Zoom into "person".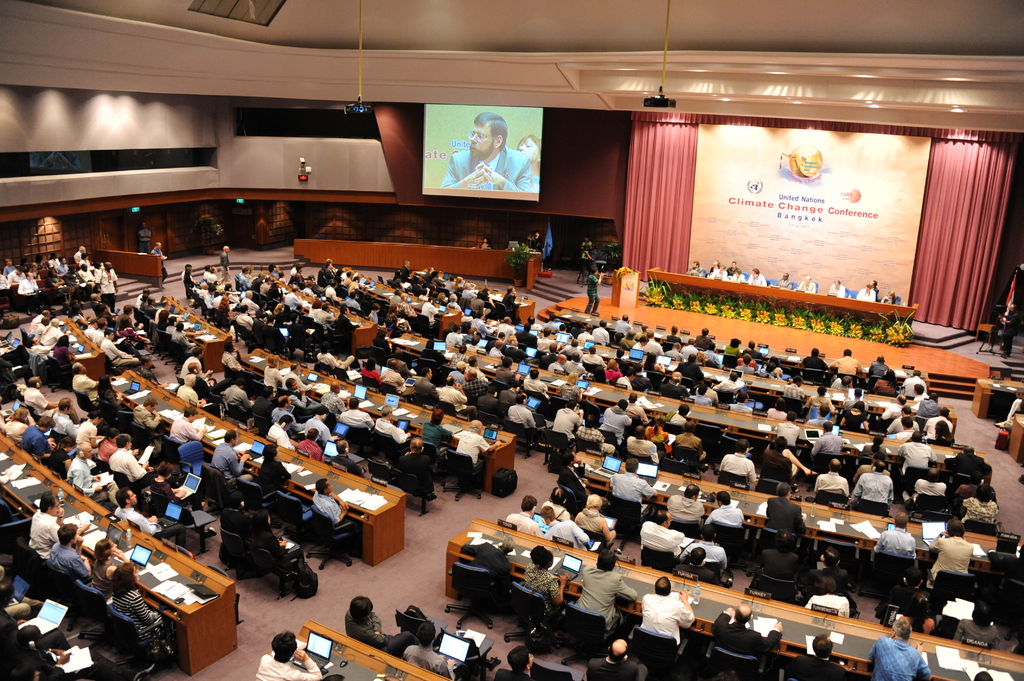
Zoom target: box(643, 416, 671, 450).
